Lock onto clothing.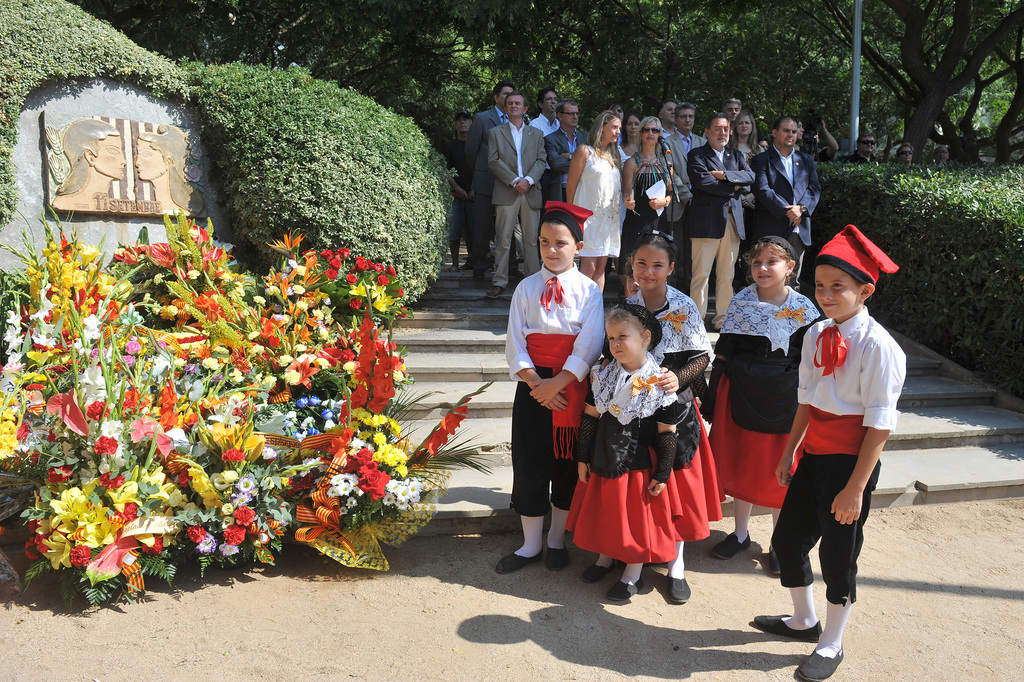
Locked: bbox=[737, 144, 812, 267].
